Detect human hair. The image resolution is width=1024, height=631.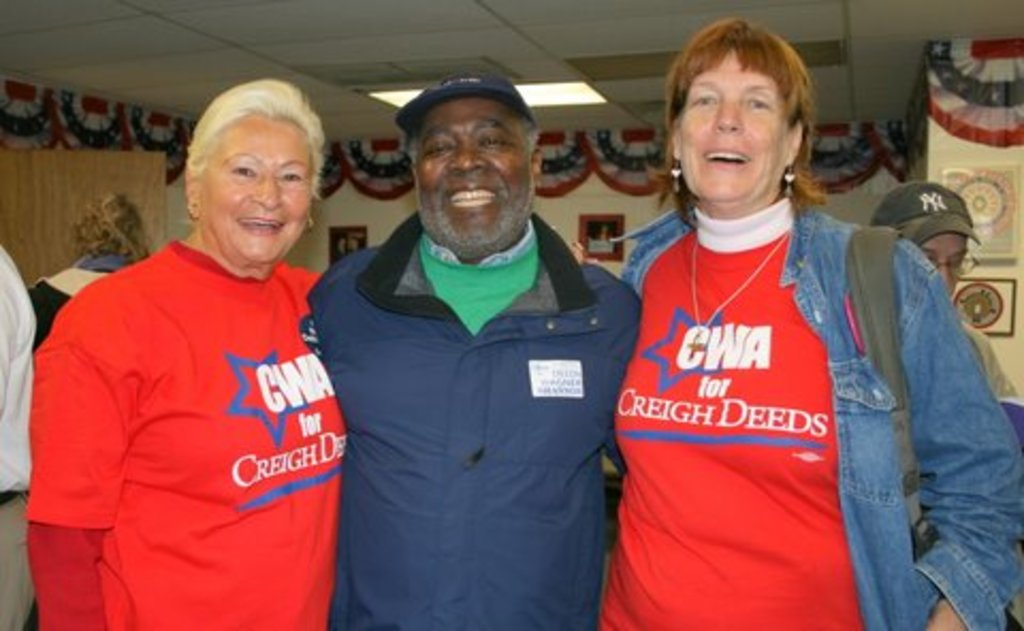
x1=181 y1=77 x2=322 y2=222.
